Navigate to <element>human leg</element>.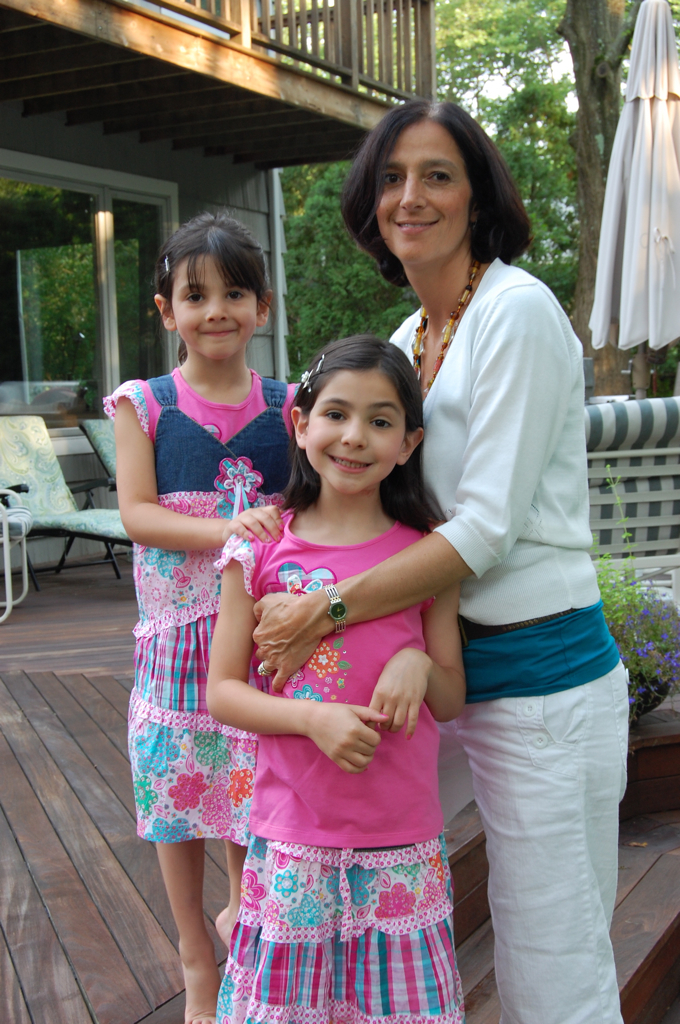
Navigation target: <bbox>344, 824, 462, 1023</bbox>.
